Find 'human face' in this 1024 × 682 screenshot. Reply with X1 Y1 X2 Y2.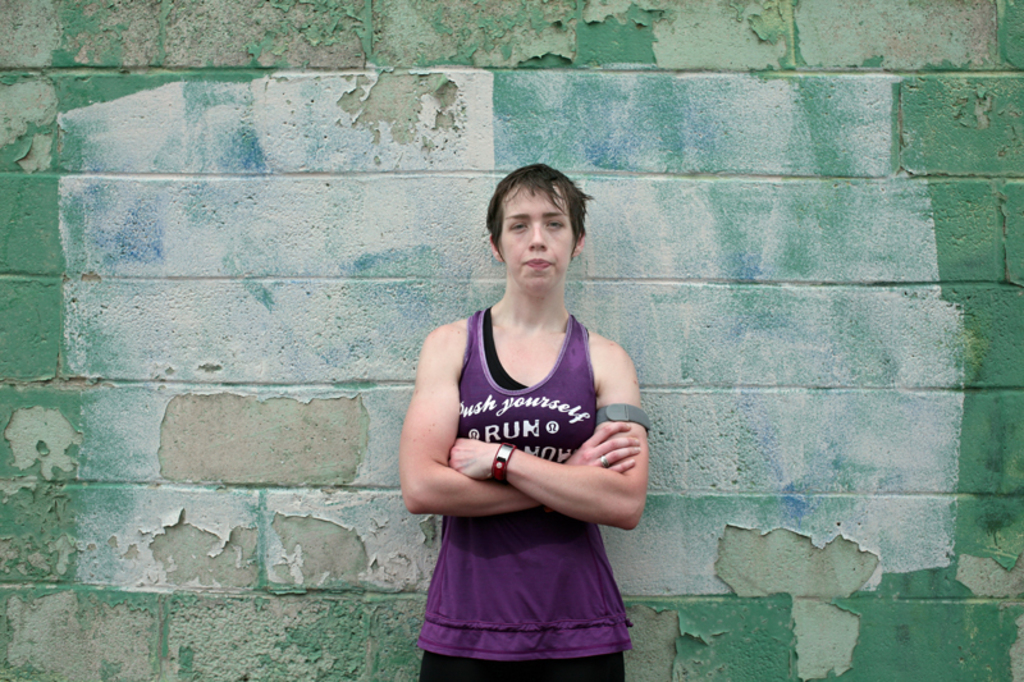
500 180 567 292.
